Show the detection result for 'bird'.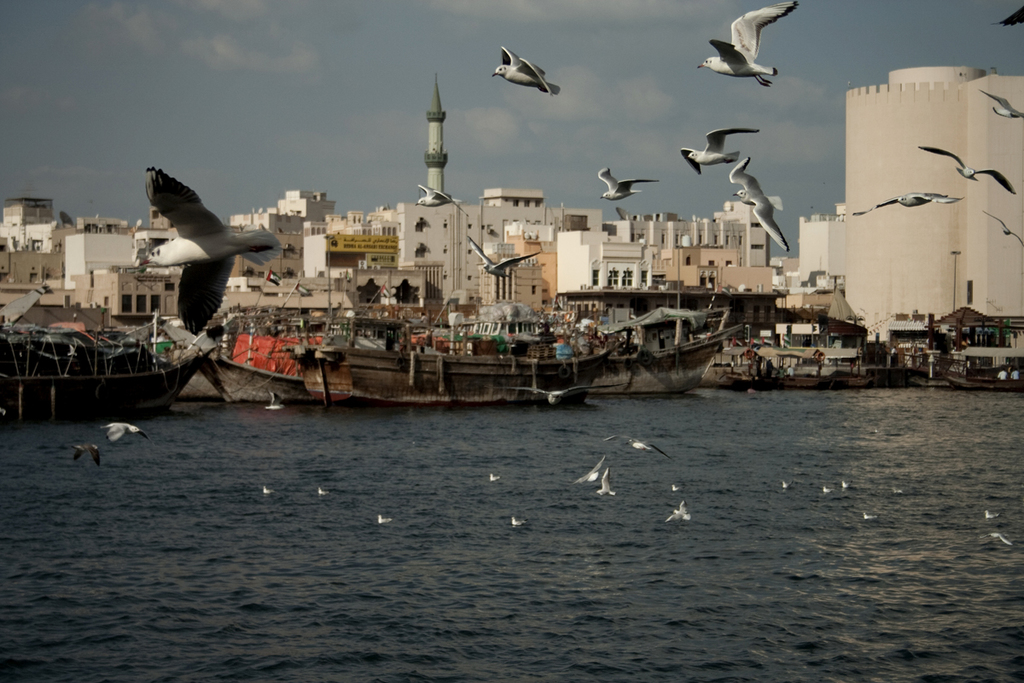
376:516:390:526.
